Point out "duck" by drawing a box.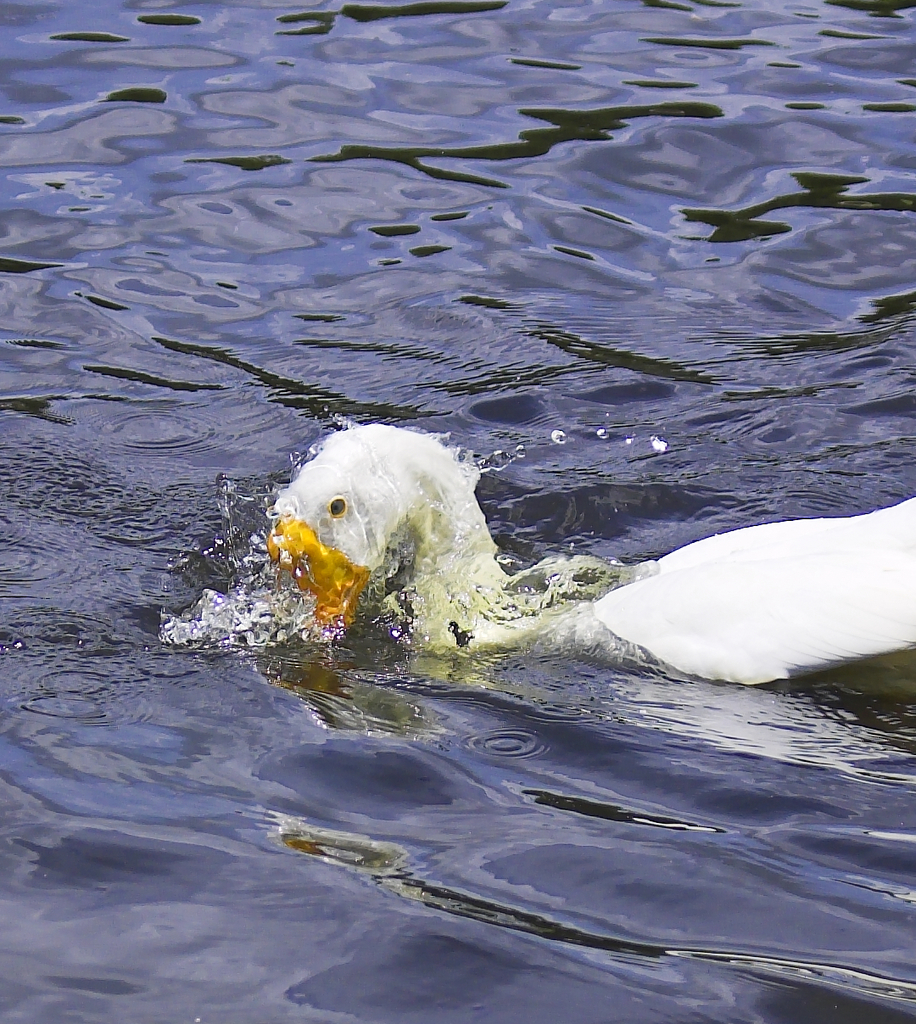
l=198, t=420, r=817, b=702.
